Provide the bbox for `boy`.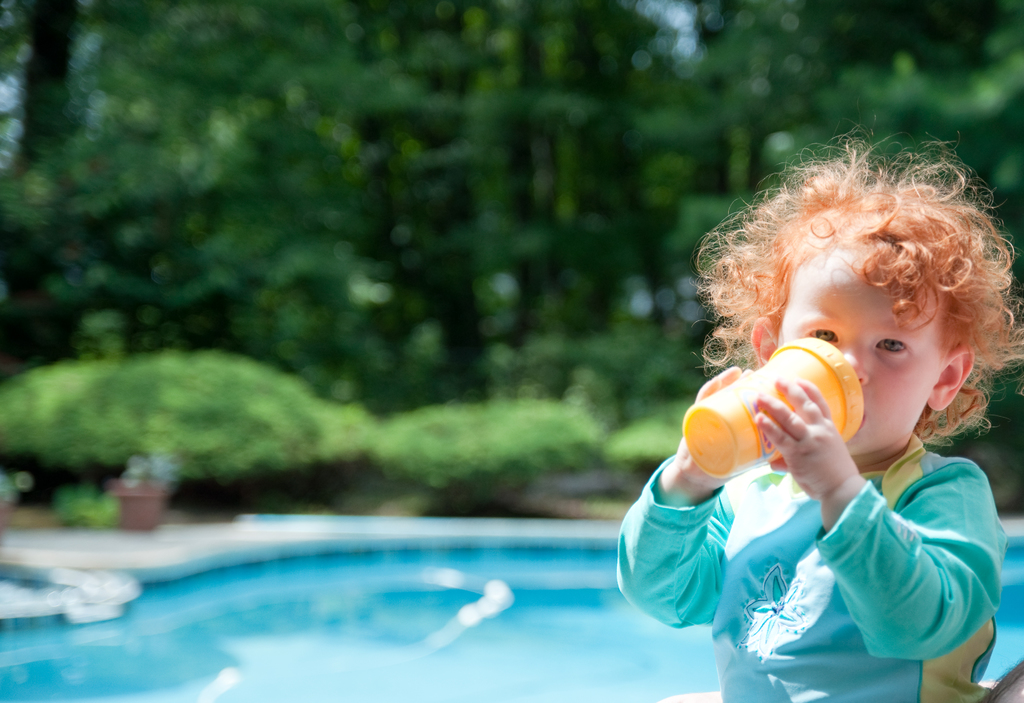
rect(646, 181, 1007, 688).
